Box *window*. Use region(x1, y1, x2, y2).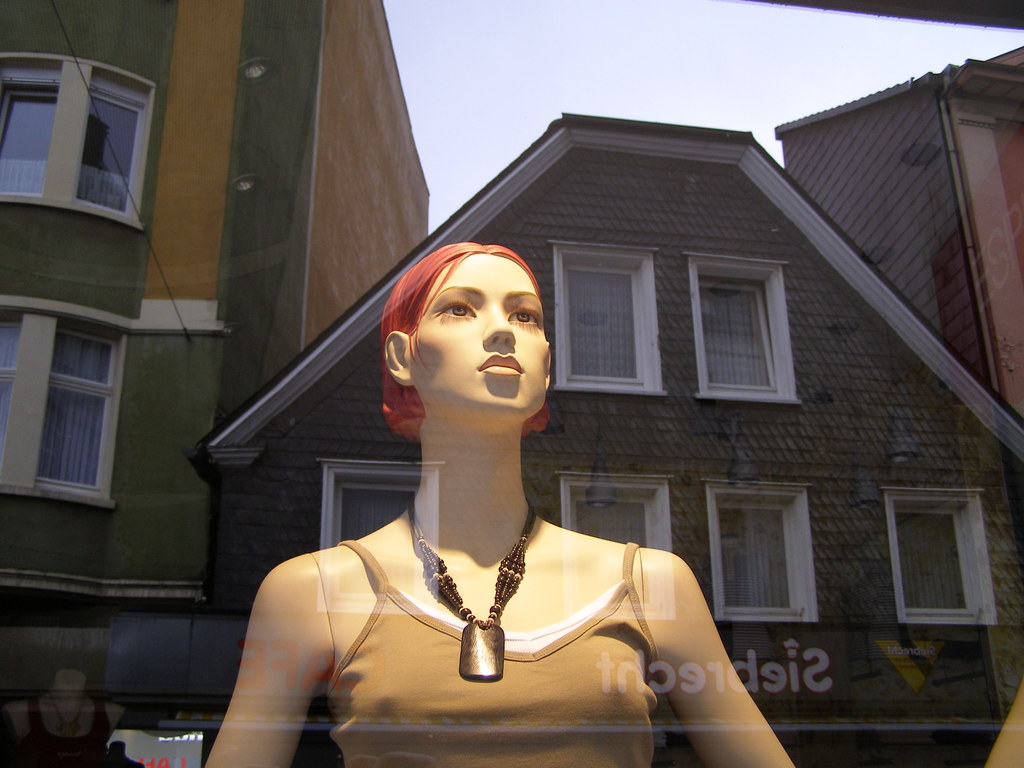
region(558, 262, 644, 383).
